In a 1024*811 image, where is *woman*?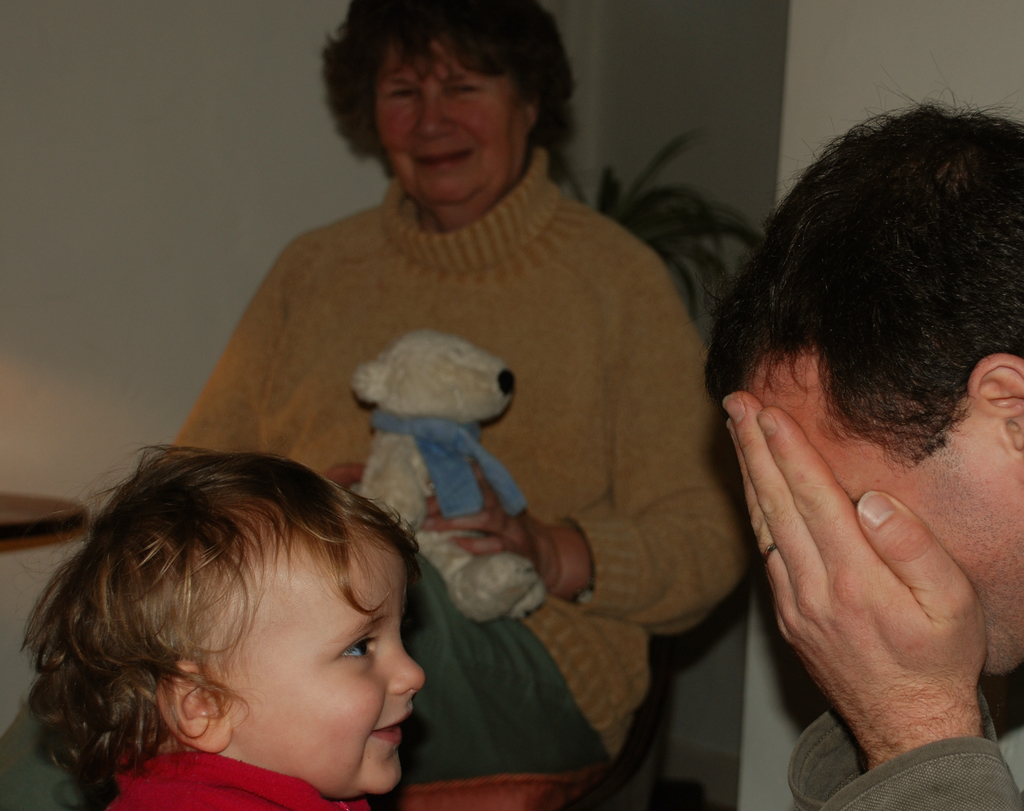
159,1,751,810.
